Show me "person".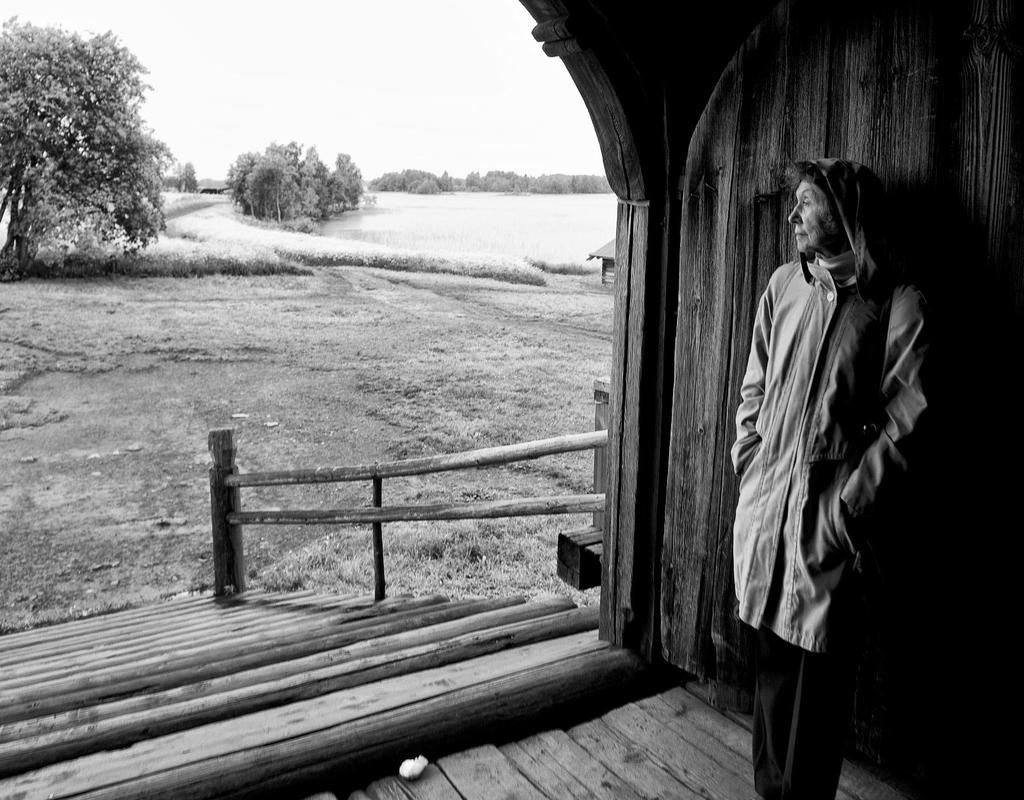
"person" is here: [x1=719, y1=127, x2=920, y2=775].
